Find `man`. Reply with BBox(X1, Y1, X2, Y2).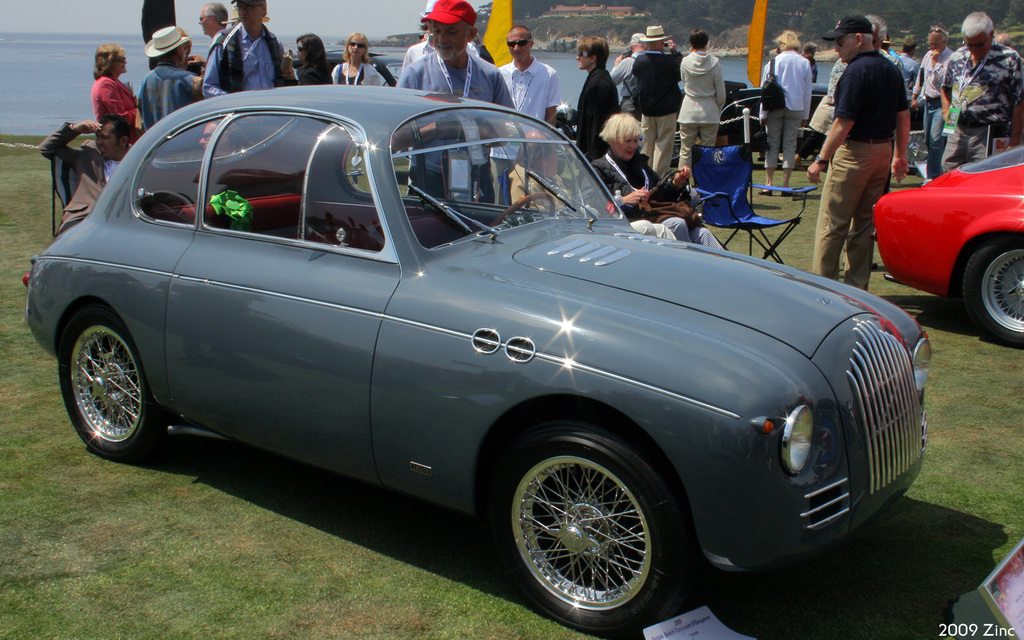
BBox(193, 0, 296, 91).
